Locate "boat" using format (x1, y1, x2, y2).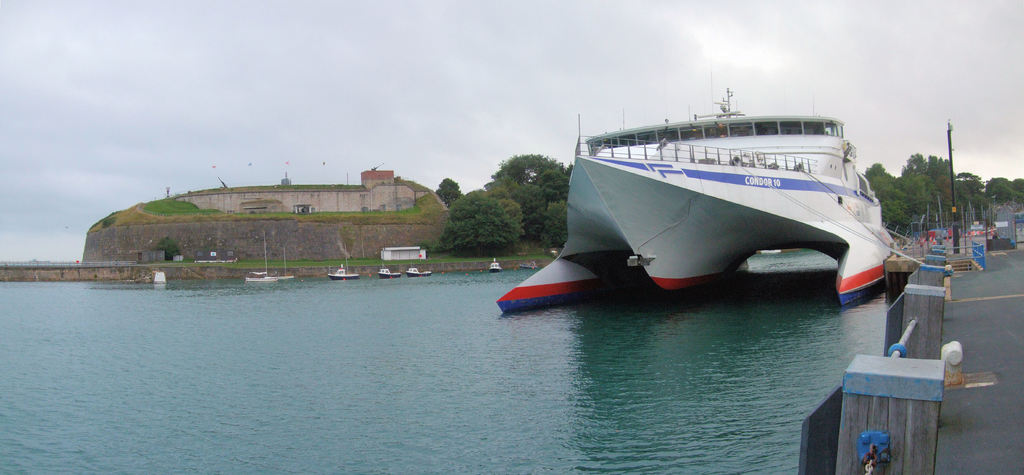
(328, 242, 362, 284).
